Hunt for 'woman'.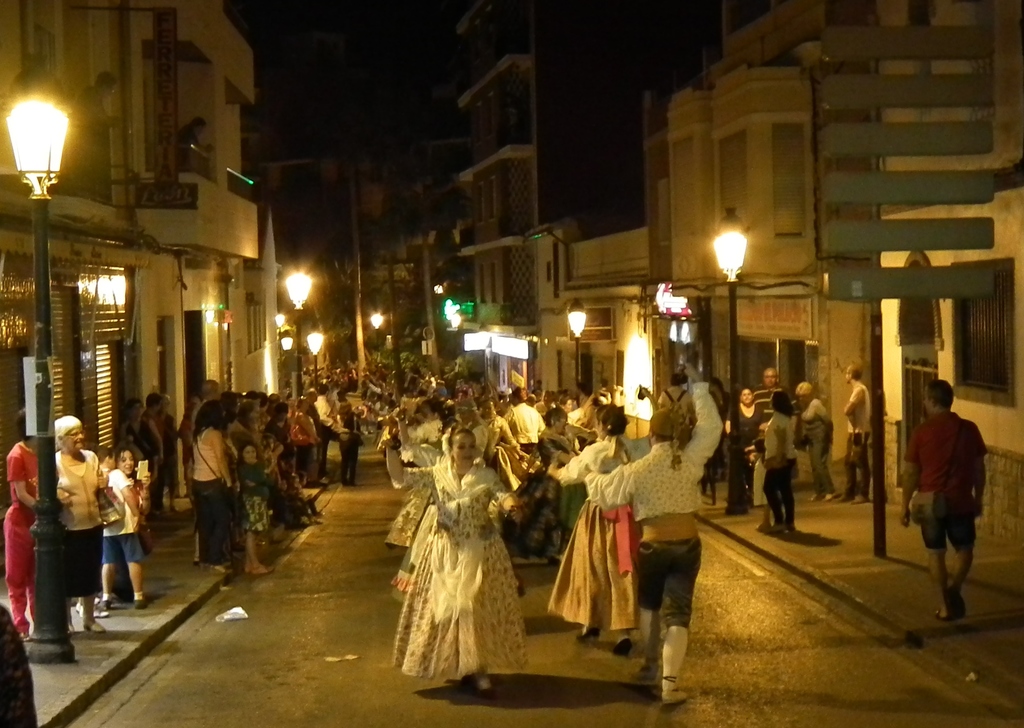
Hunted down at [x1=391, y1=439, x2=535, y2=690].
